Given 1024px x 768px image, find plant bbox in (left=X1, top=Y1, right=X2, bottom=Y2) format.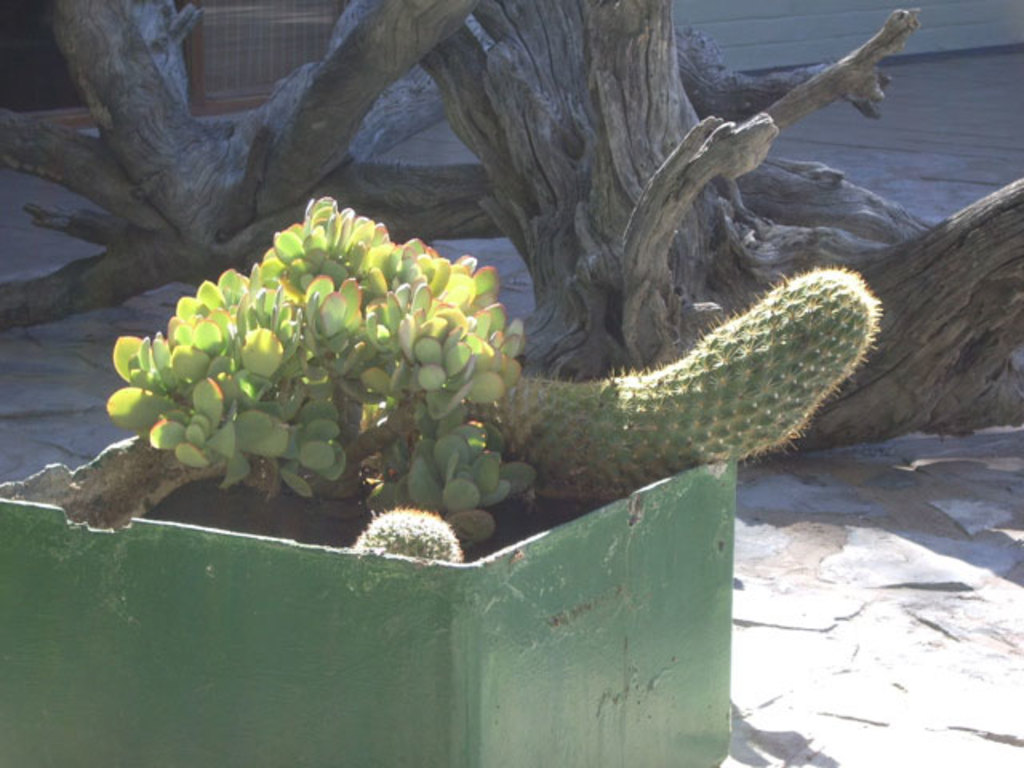
(left=461, top=270, right=874, bottom=509).
